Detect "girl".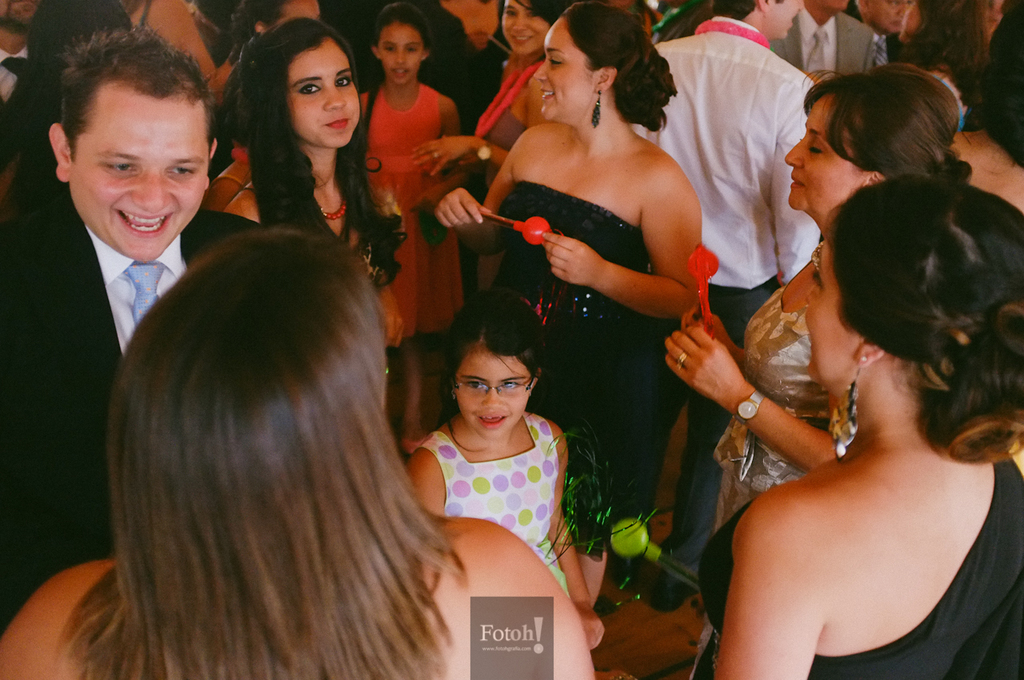
Detected at detection(407, 284, 602, 649).
